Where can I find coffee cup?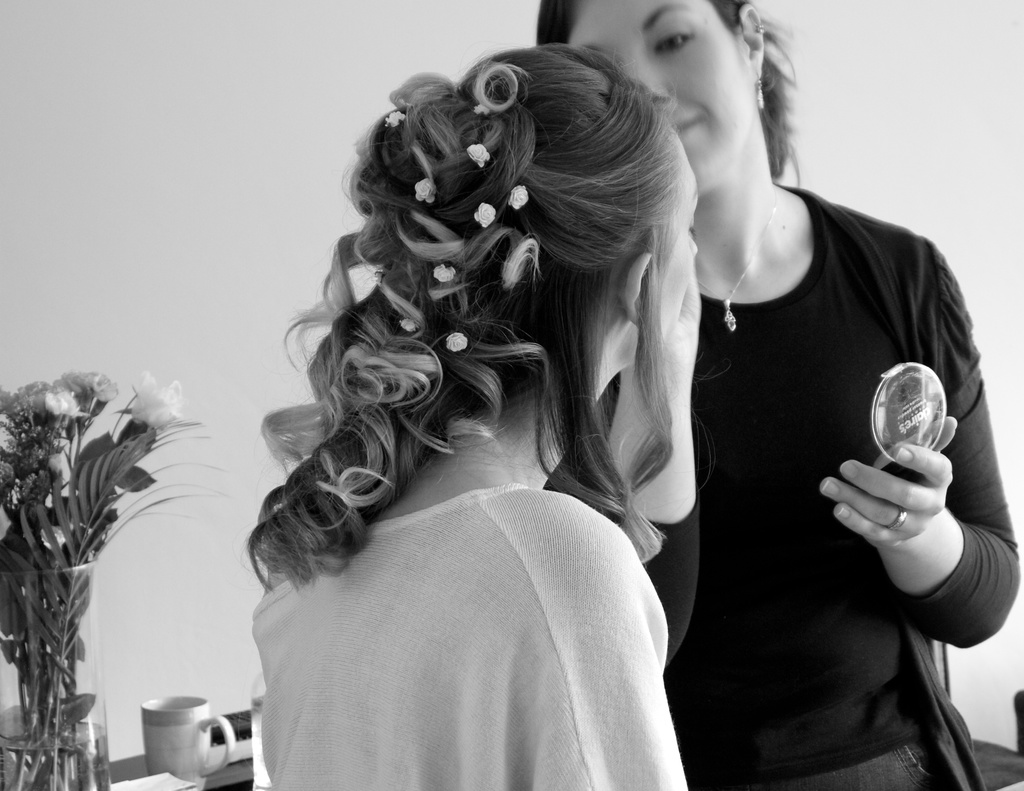
You can find it at box=[138, 692, 232, 790].
